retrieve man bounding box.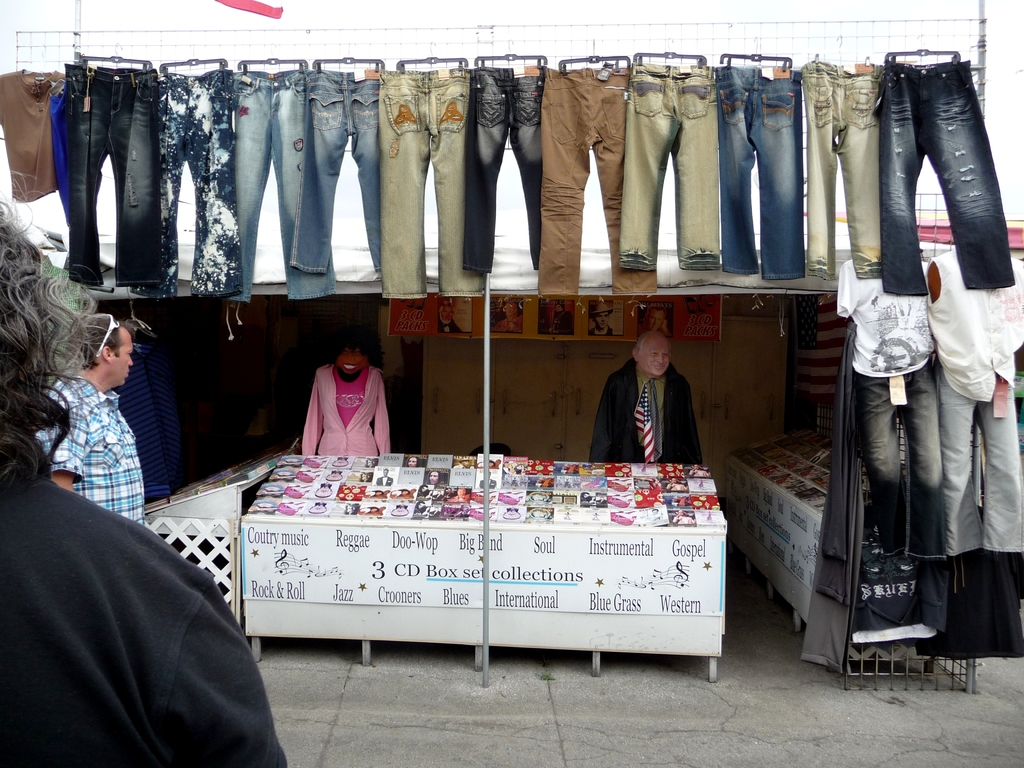
Bounding box: <box>0,201,287,767</box>.
